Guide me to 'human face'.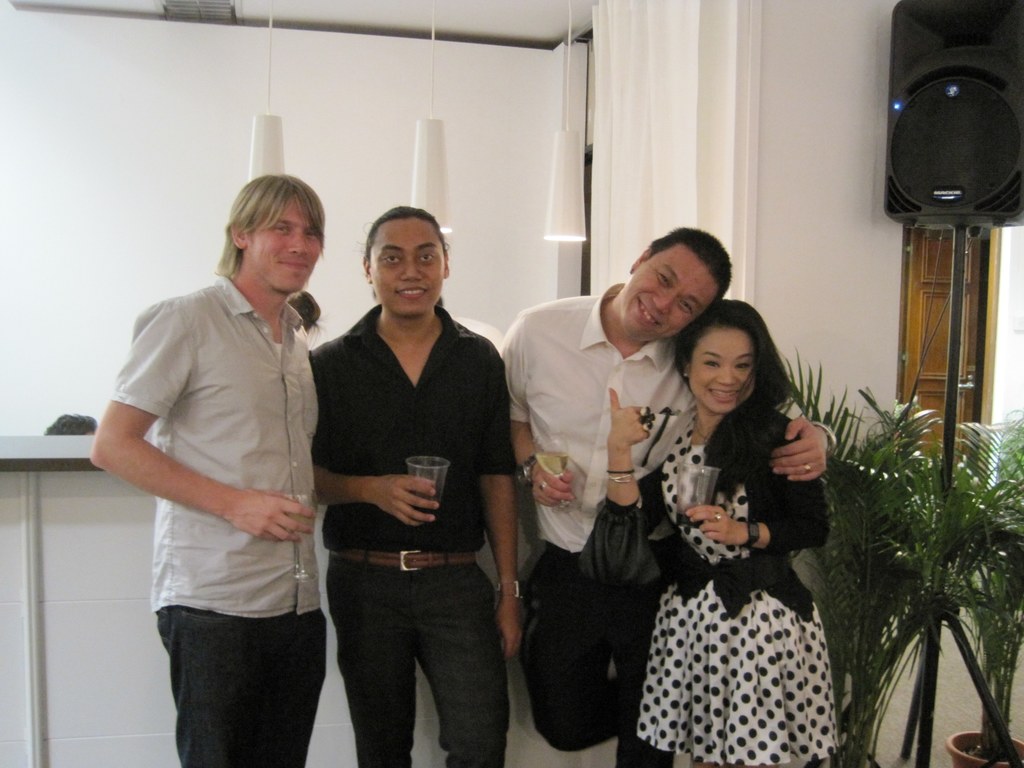
Guidance: 248, 193, 319, 291.
